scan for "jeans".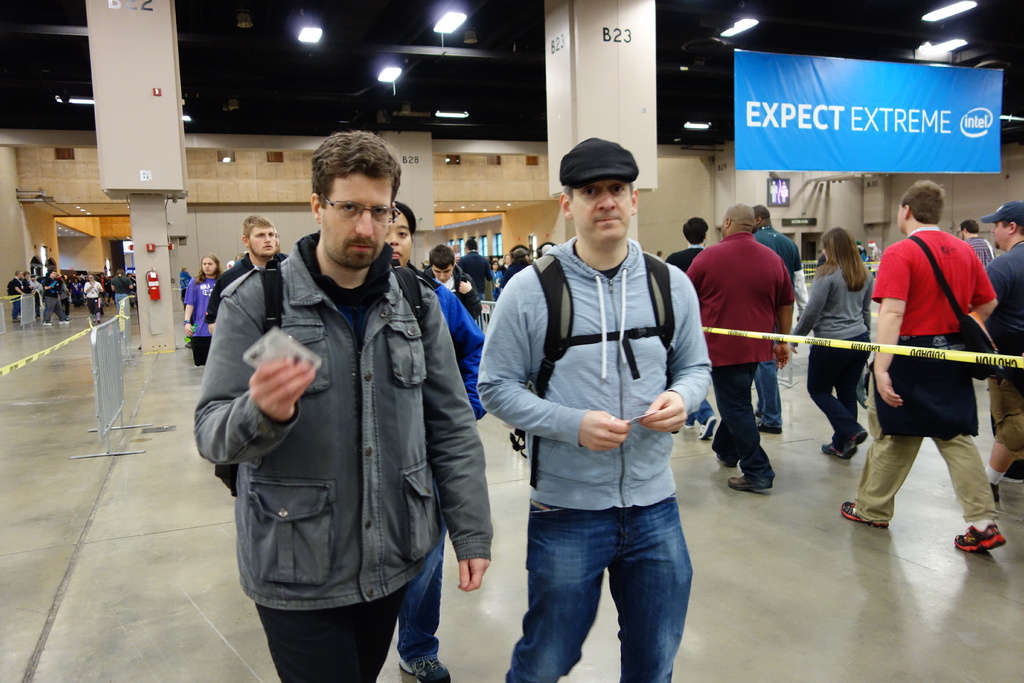
Scan result: [left=687, top=398, right=722, bottom=426].
